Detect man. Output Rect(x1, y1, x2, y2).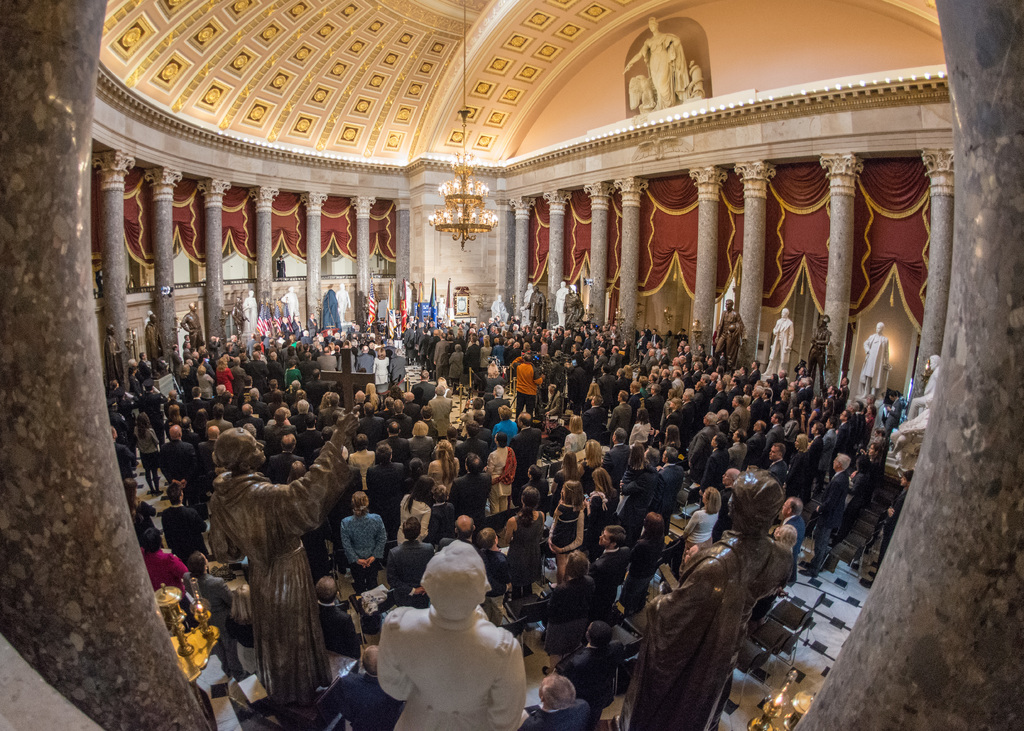
Rect(173, 341, 181, 378).
